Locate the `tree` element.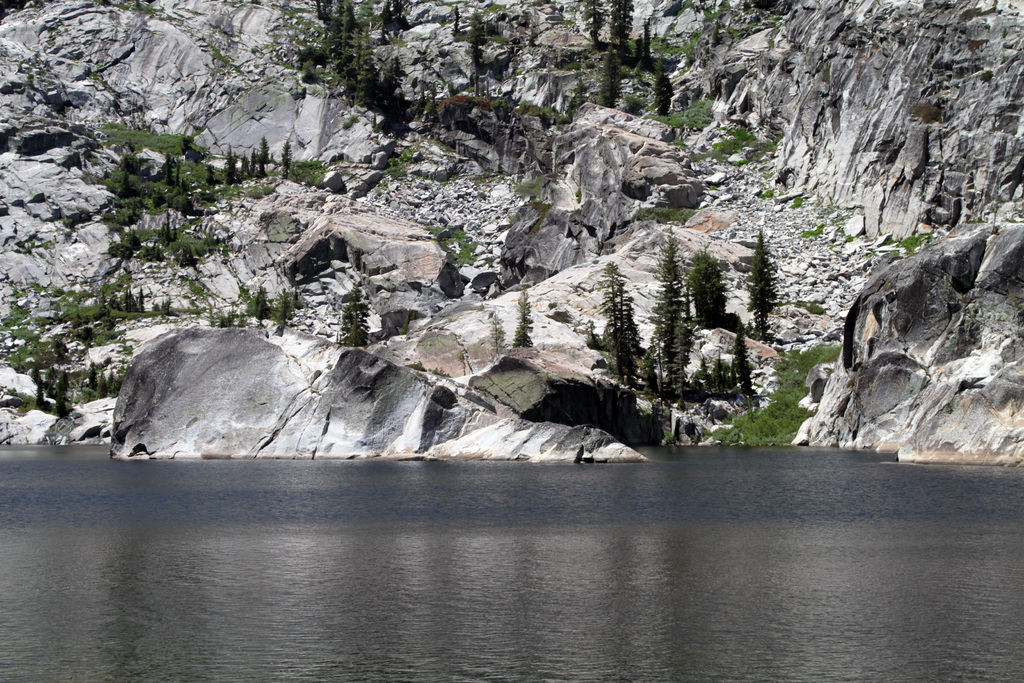
Element bbox: {"x1": 273, "y1": 286, "x2": 305, "y2": 332}.
